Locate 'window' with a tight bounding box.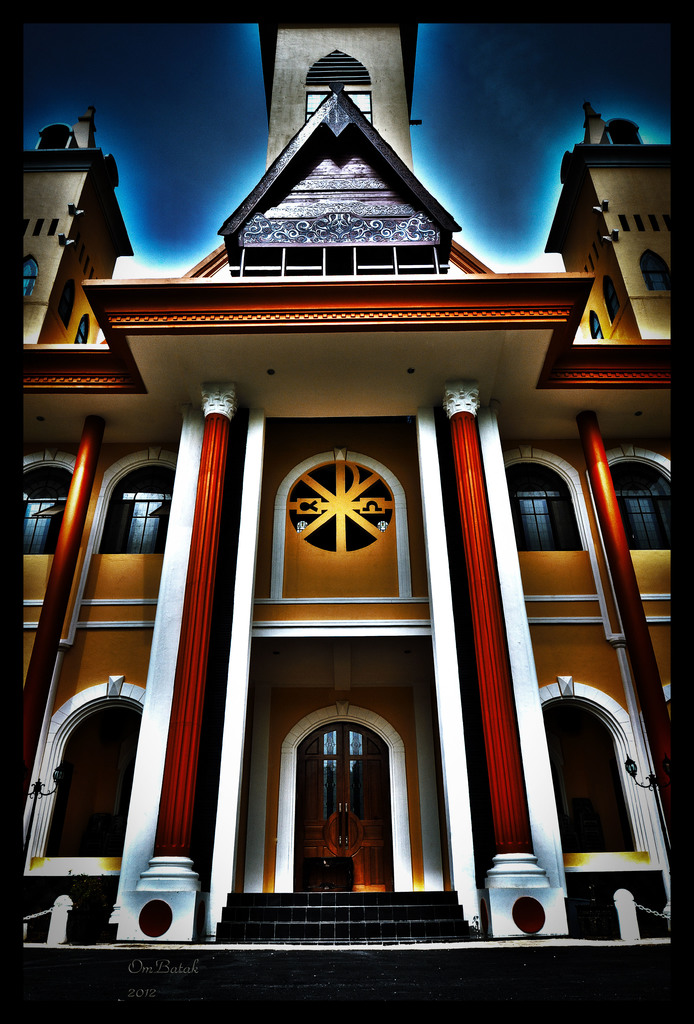
[609, 465, 677, 559].
